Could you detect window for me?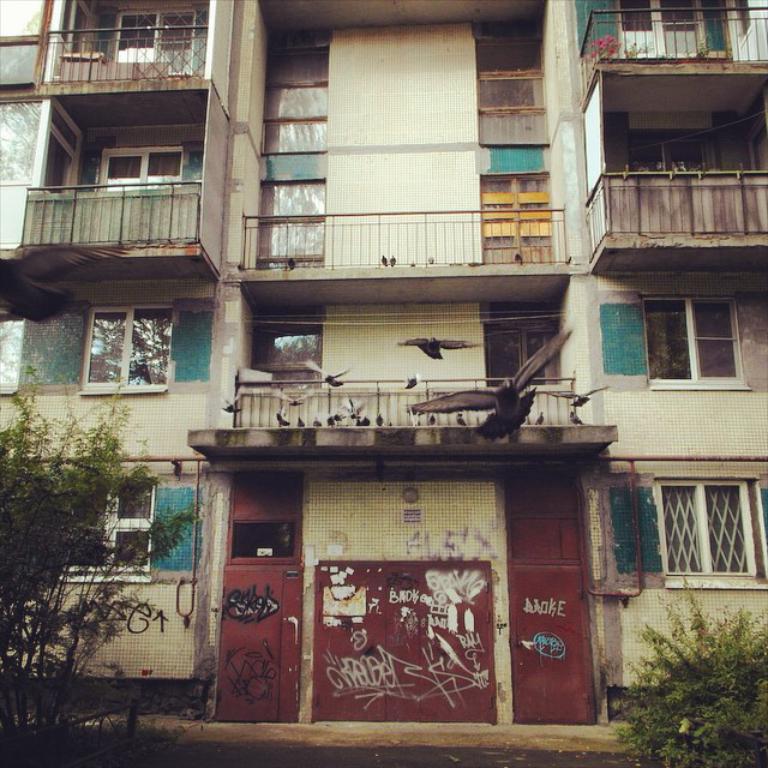
Detection result: (626, 289, 746, 395).
